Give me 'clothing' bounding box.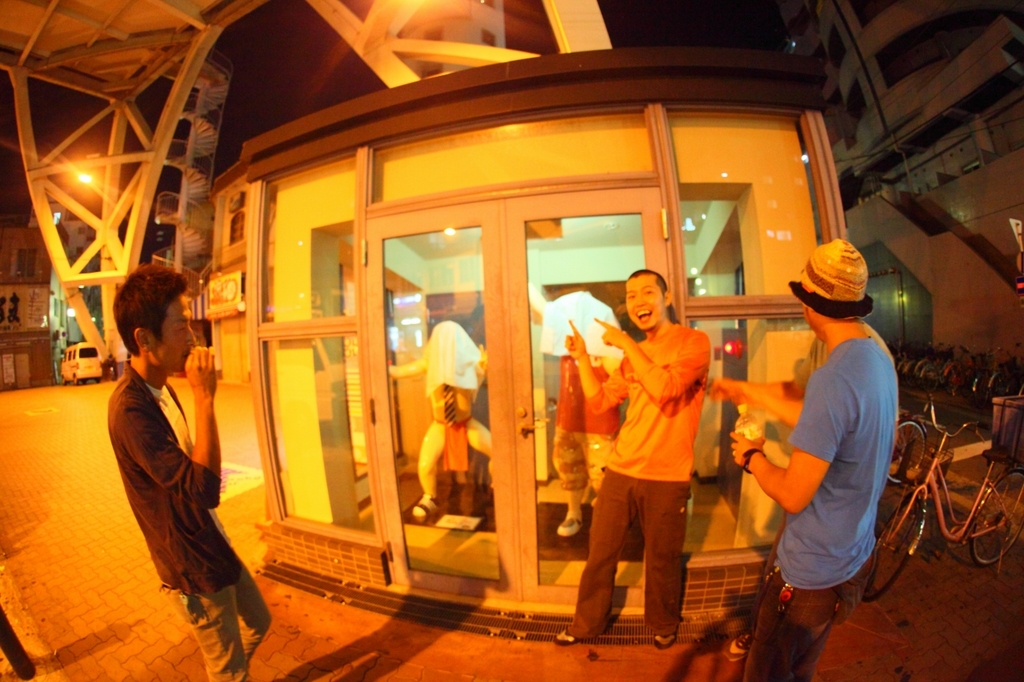
[x1=586, y1=288, x2=714, y2=624].
